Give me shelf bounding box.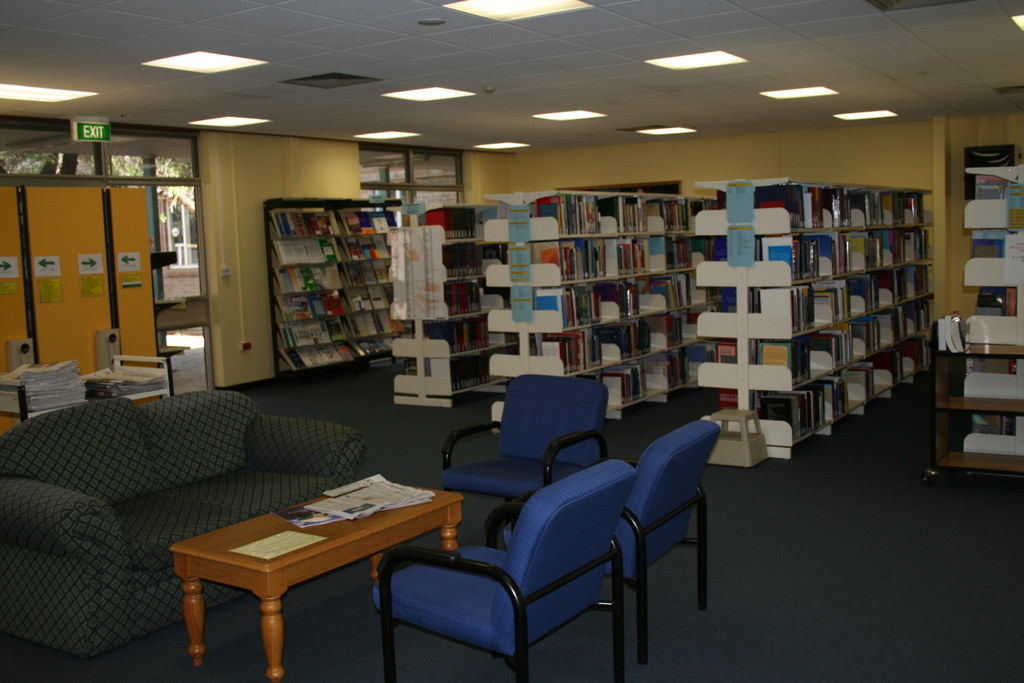
<bbox>342, 209, 388, 233</bbox>.
